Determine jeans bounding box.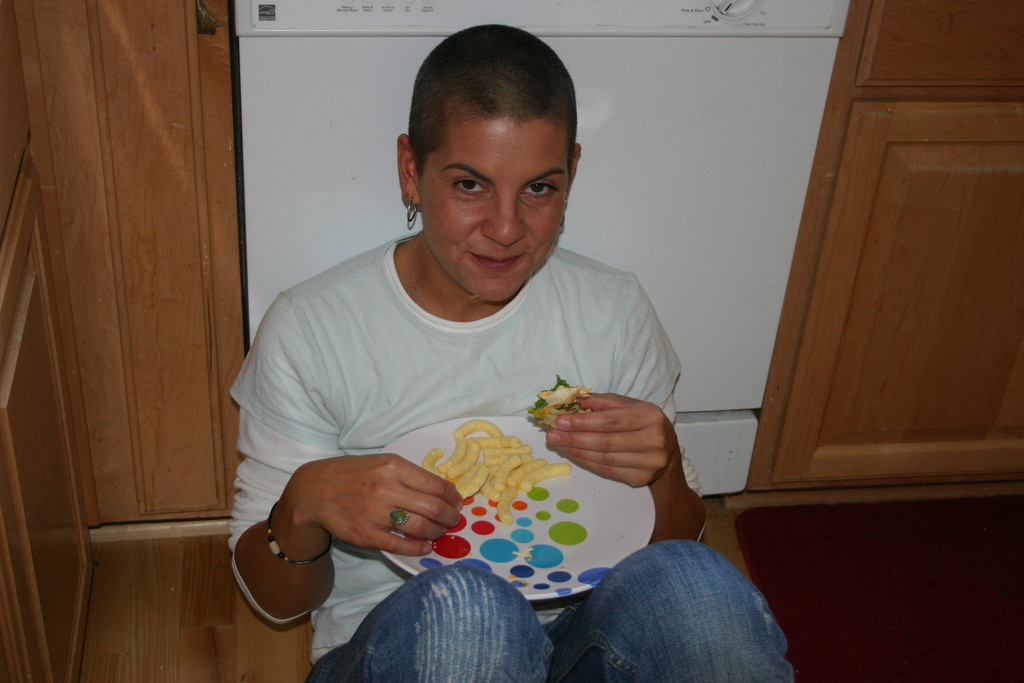
Determined: crop(557, 512, 816, 669).
